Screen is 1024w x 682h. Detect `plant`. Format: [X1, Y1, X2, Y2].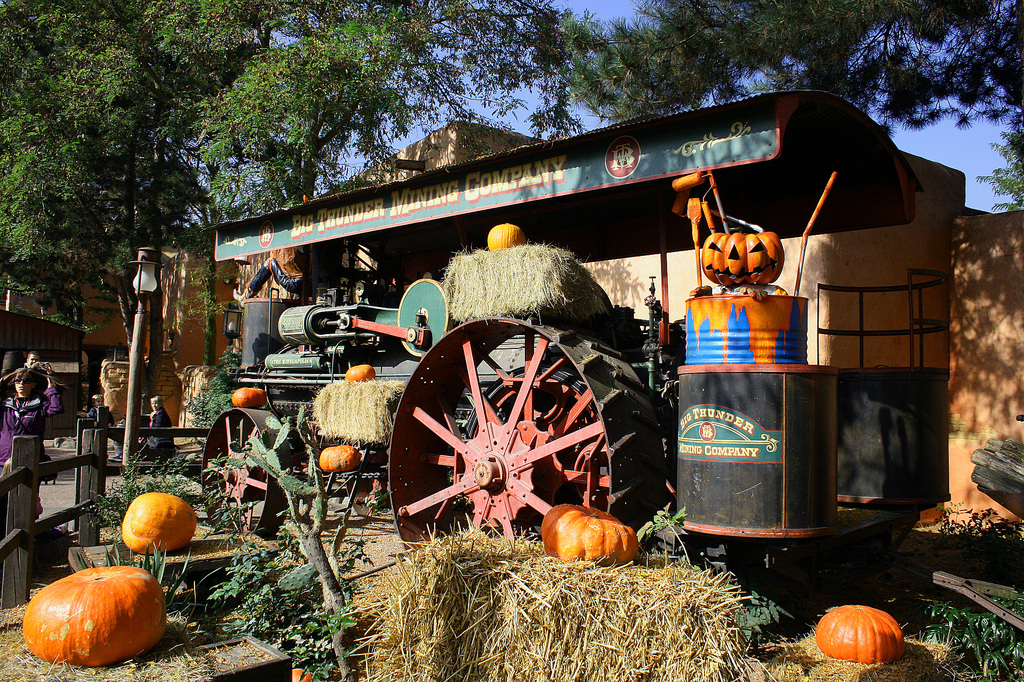
[644, 504, 690, 570].
